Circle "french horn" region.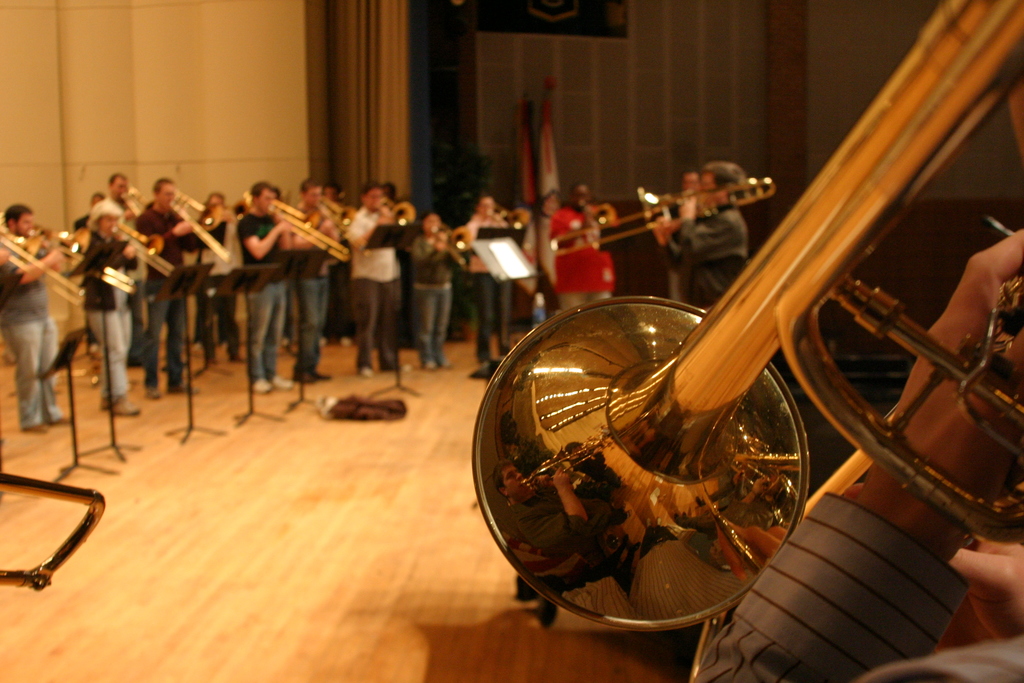
Region: left=236, top=190, right=354, bottom=265.
